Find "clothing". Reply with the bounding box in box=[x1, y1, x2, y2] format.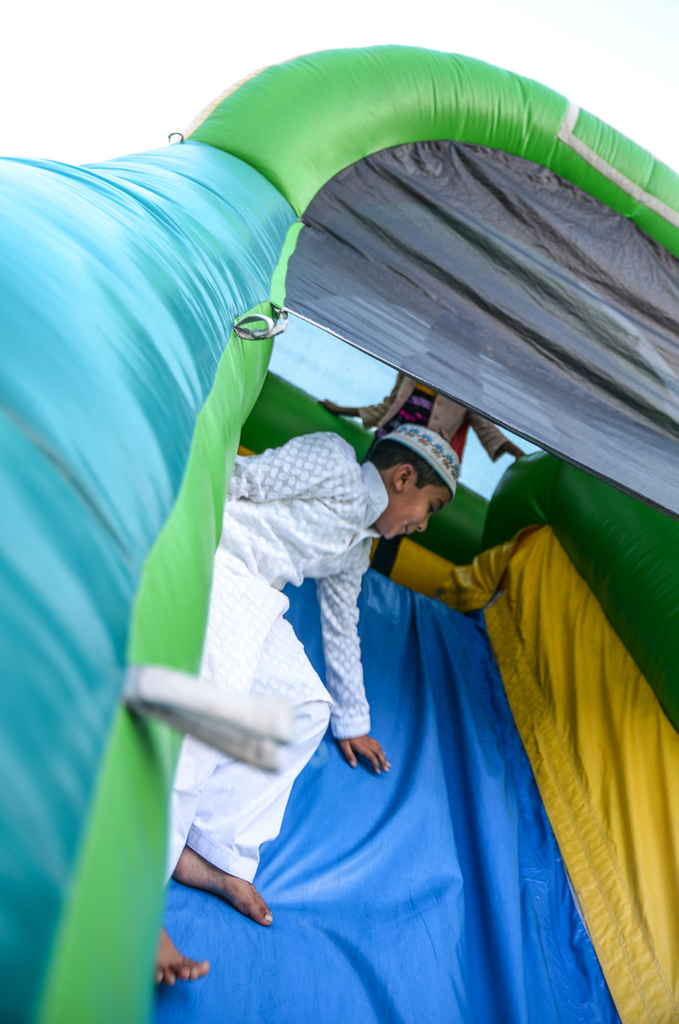
box=[137, 444, 494, 977].
